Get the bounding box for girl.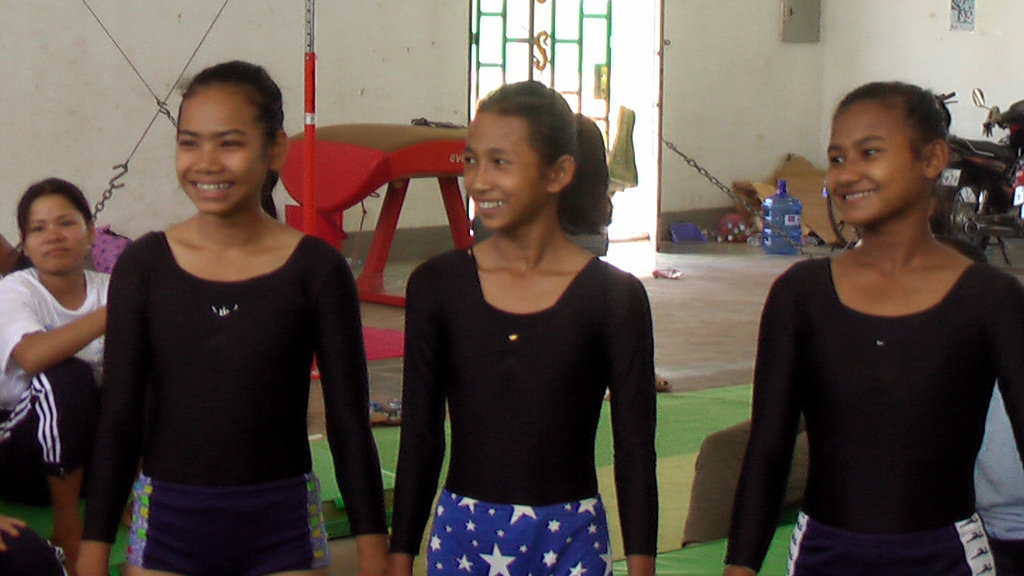
region(724, 85, 1023, 575).
